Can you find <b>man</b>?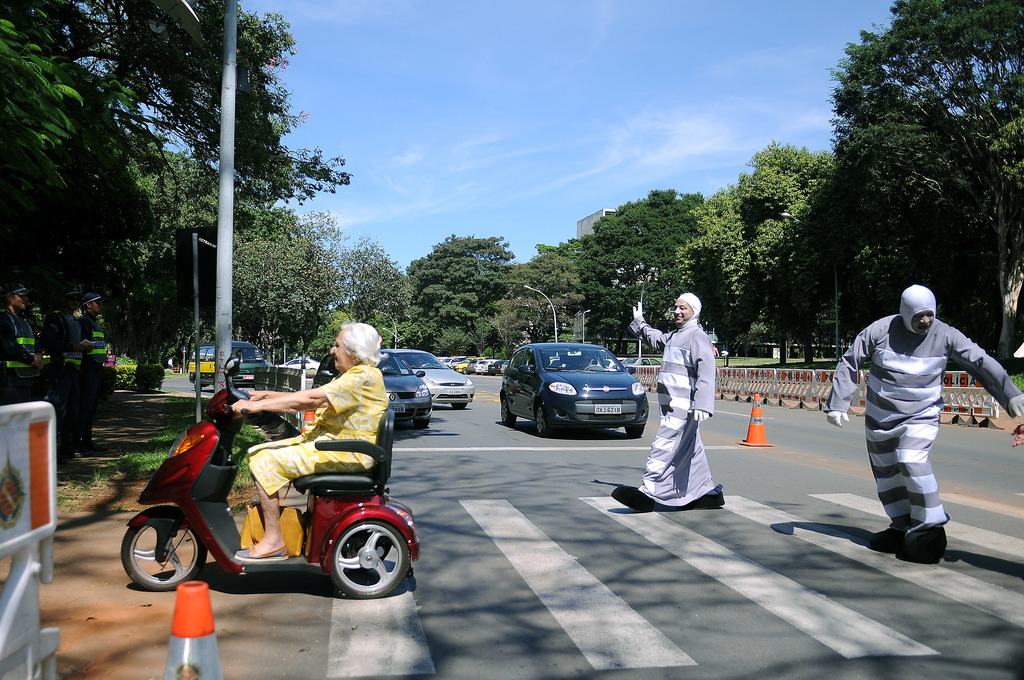
Yes, bounding box: (826,284,1023,555).
